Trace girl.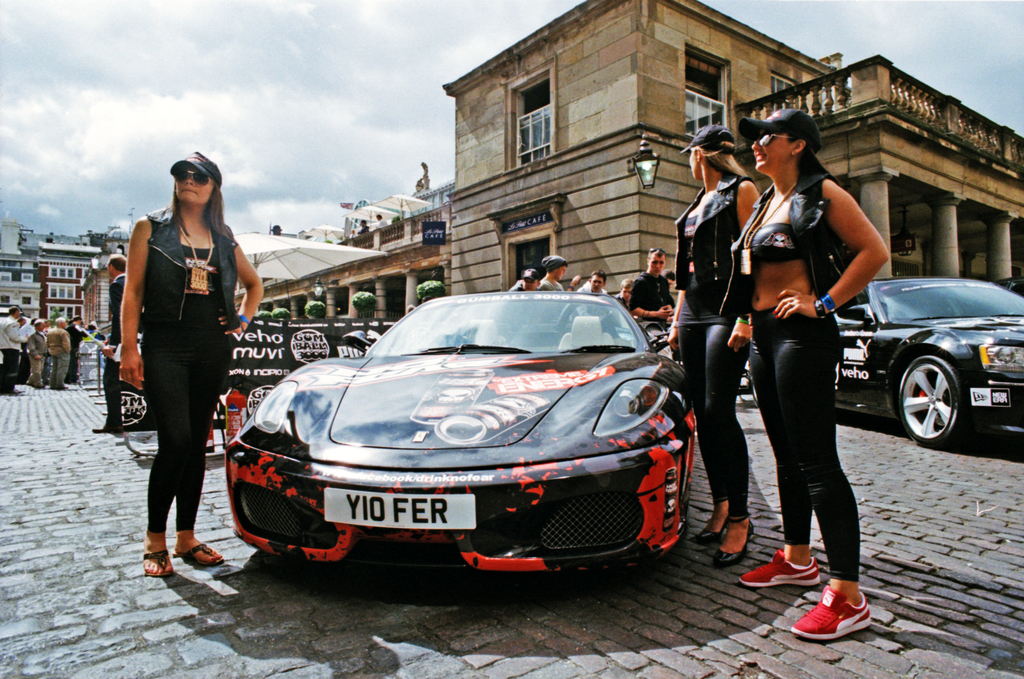
Traced to 113,144,268,584.
